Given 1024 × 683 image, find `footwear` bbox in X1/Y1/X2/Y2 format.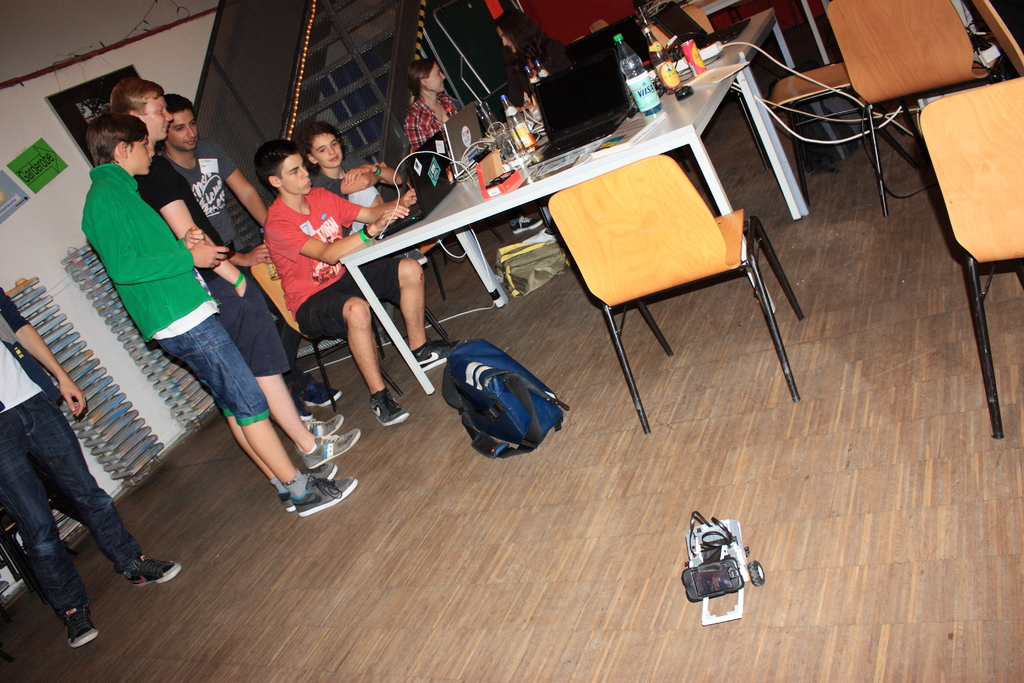
65/608/97/648.
